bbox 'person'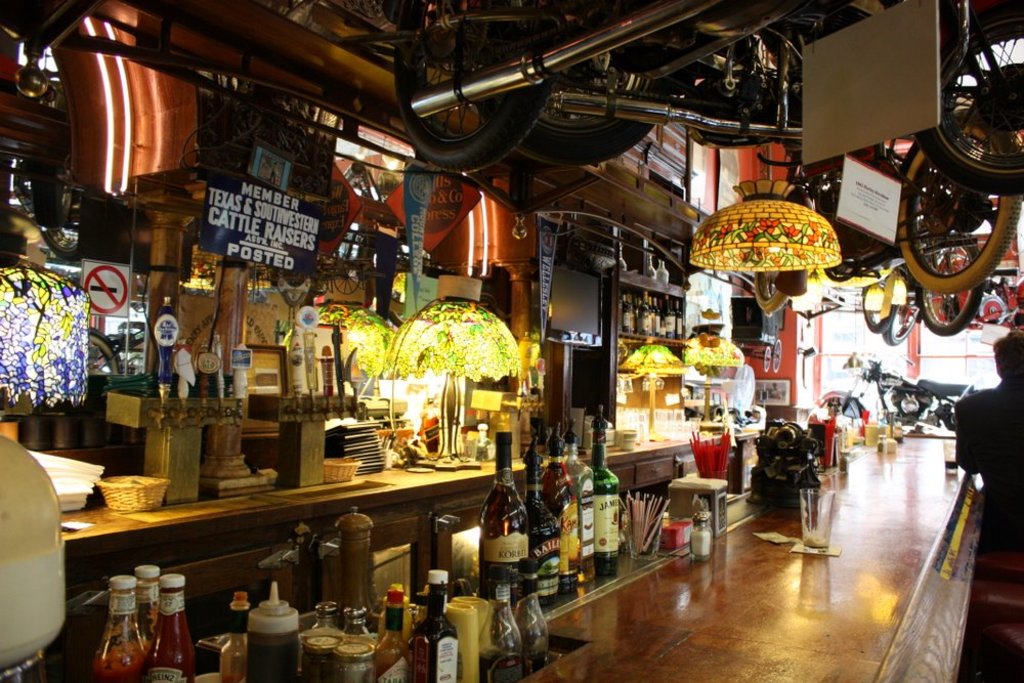
left=942, top=329, right=1023, bottom=569
